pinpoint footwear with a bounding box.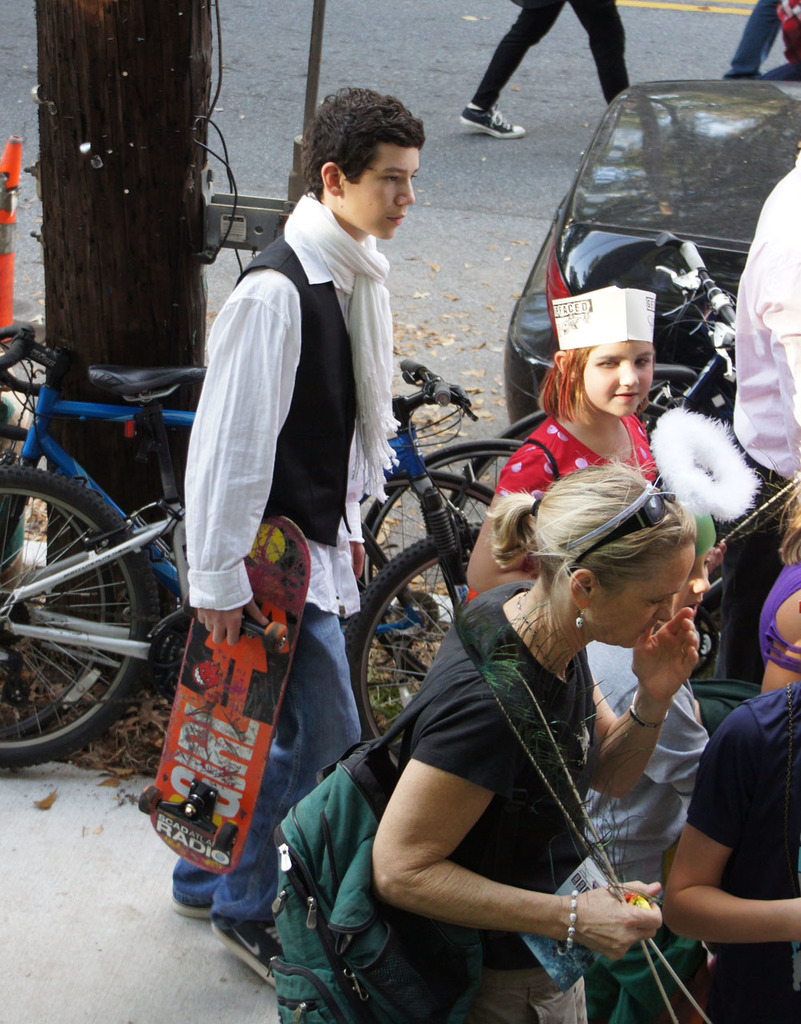
{"left": 213, "top": 922, "right": 284, "bottom": 994}.
